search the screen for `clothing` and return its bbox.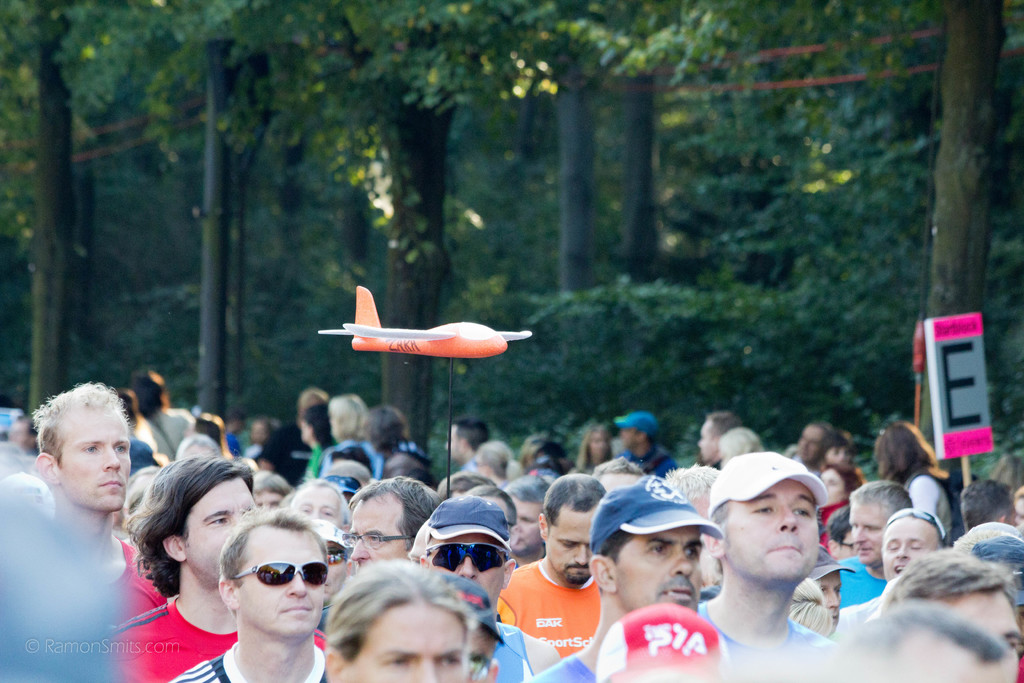
Found: x1=113 y1=588 x2=326 y2=682.
